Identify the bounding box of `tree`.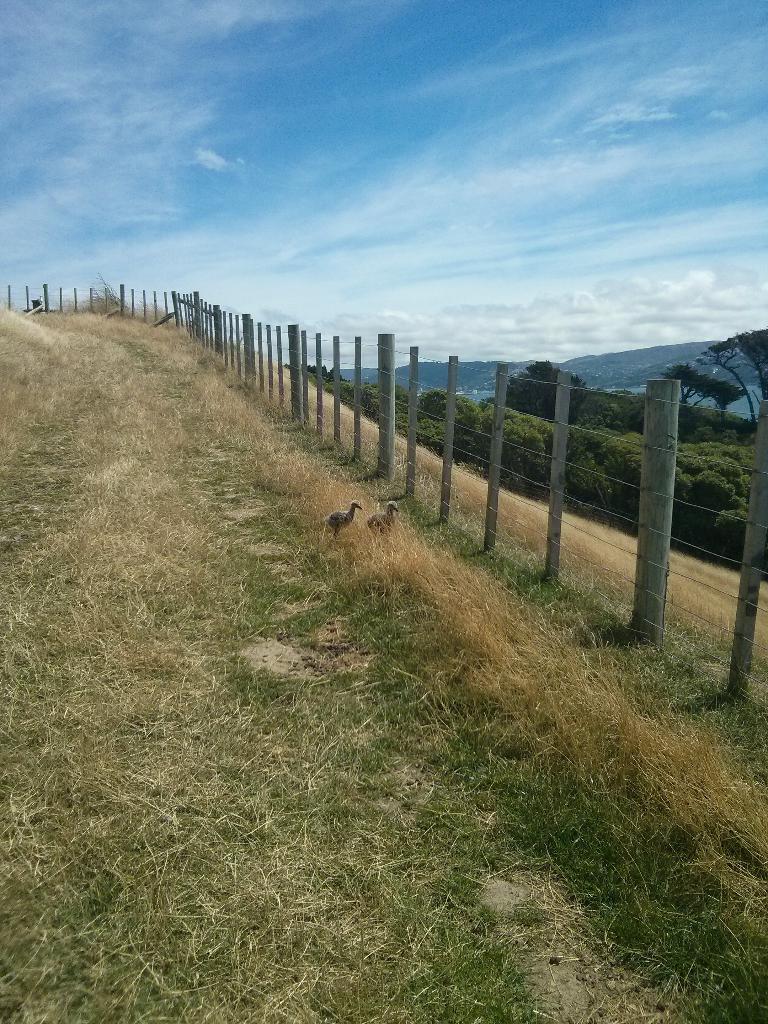
(x1=693, y1=319, x2=767, y2=441).
